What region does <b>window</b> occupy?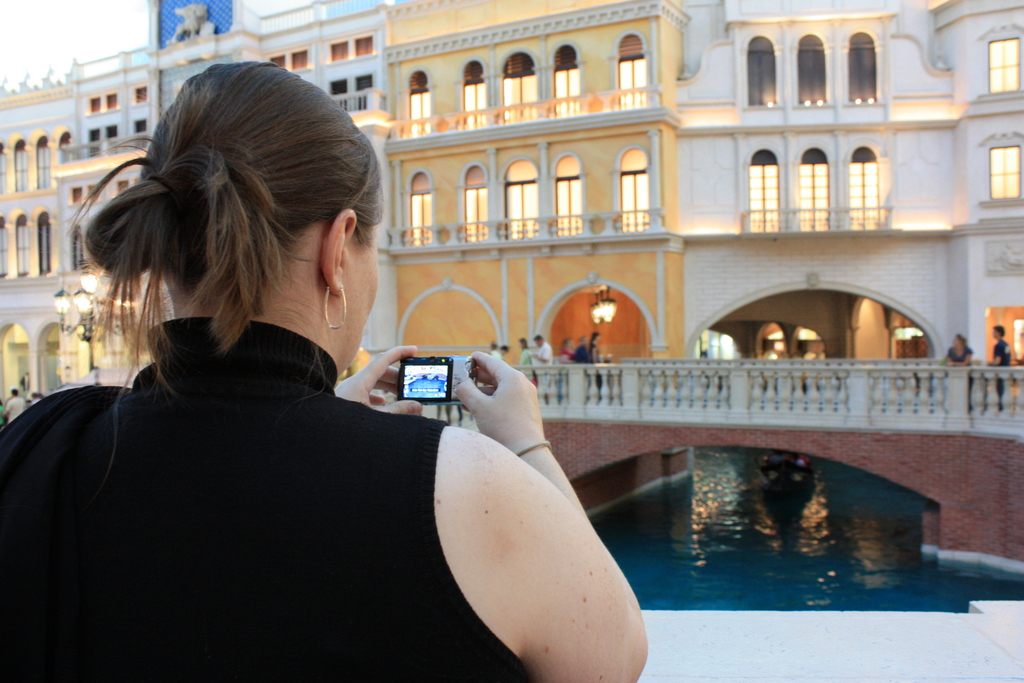
bbox=[330, 40, 348, 62].
